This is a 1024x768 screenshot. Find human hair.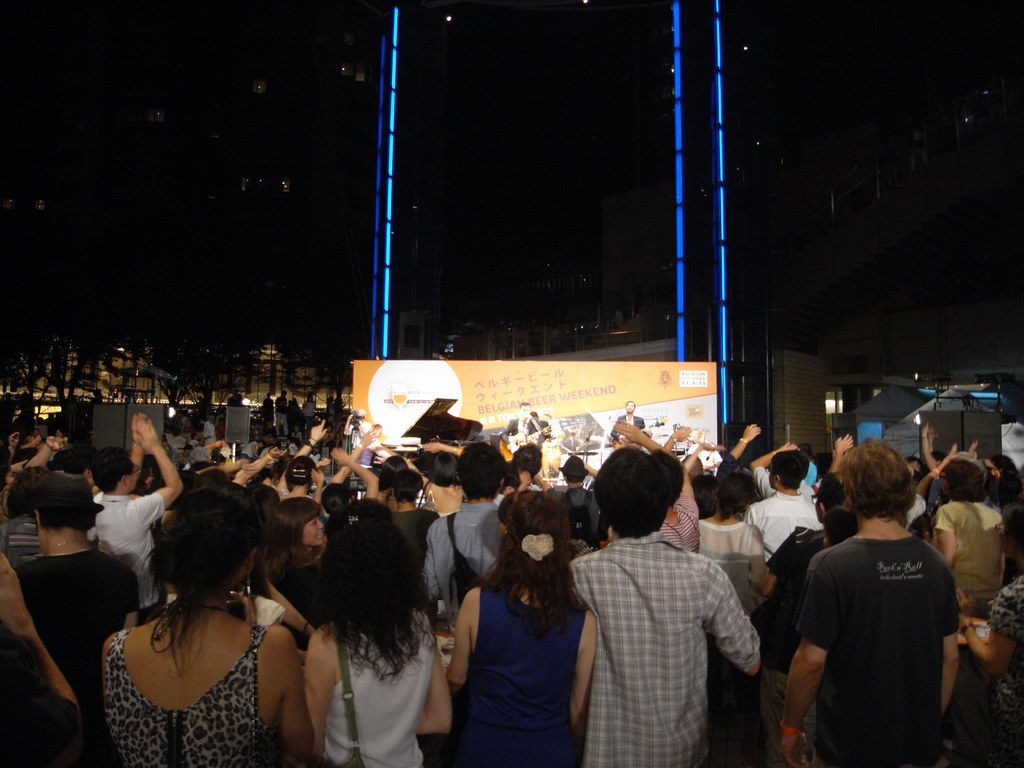
Bounding box: (502, 460, 527, 490).
